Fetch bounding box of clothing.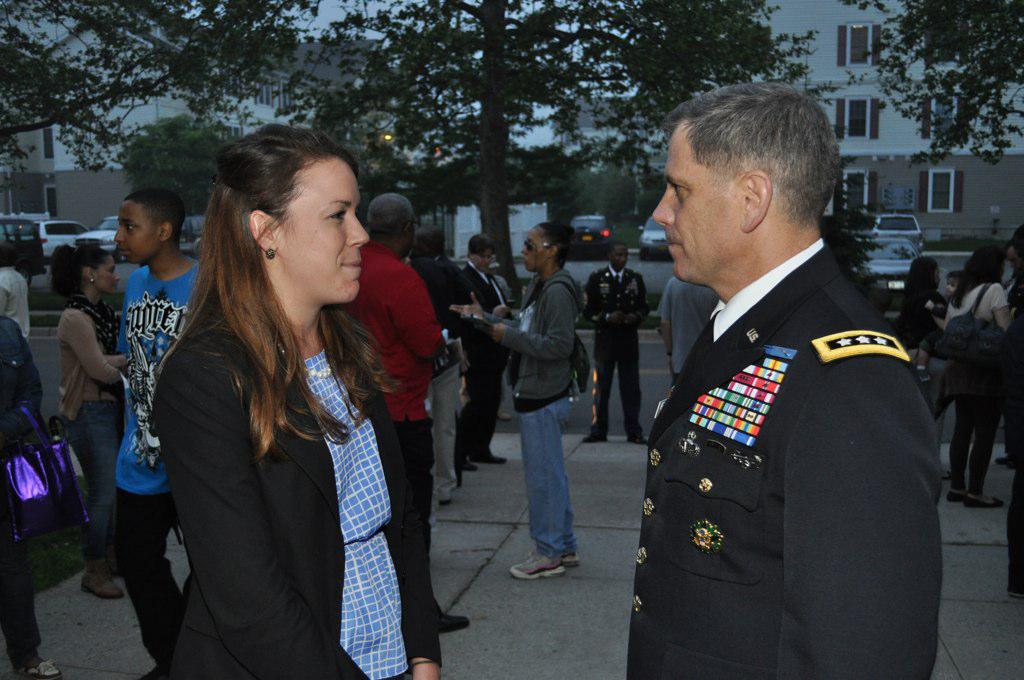
Bbox: [x1=167, y1=310, x2=442, y2=679].
